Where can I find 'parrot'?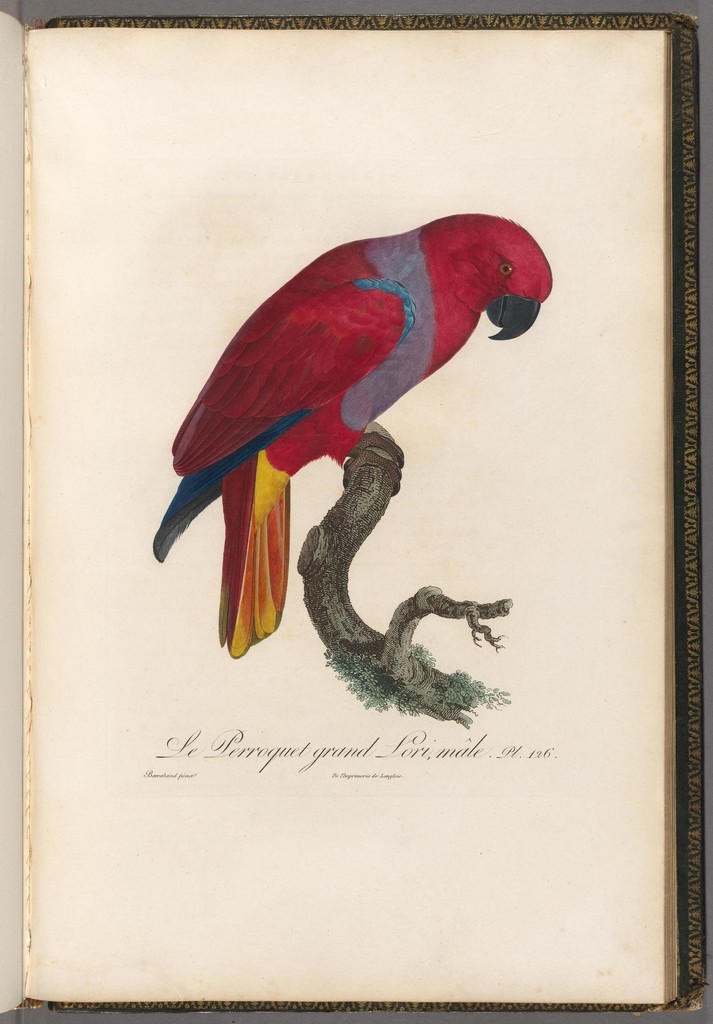
You can find it at box=[148, 209, 552, 665].
